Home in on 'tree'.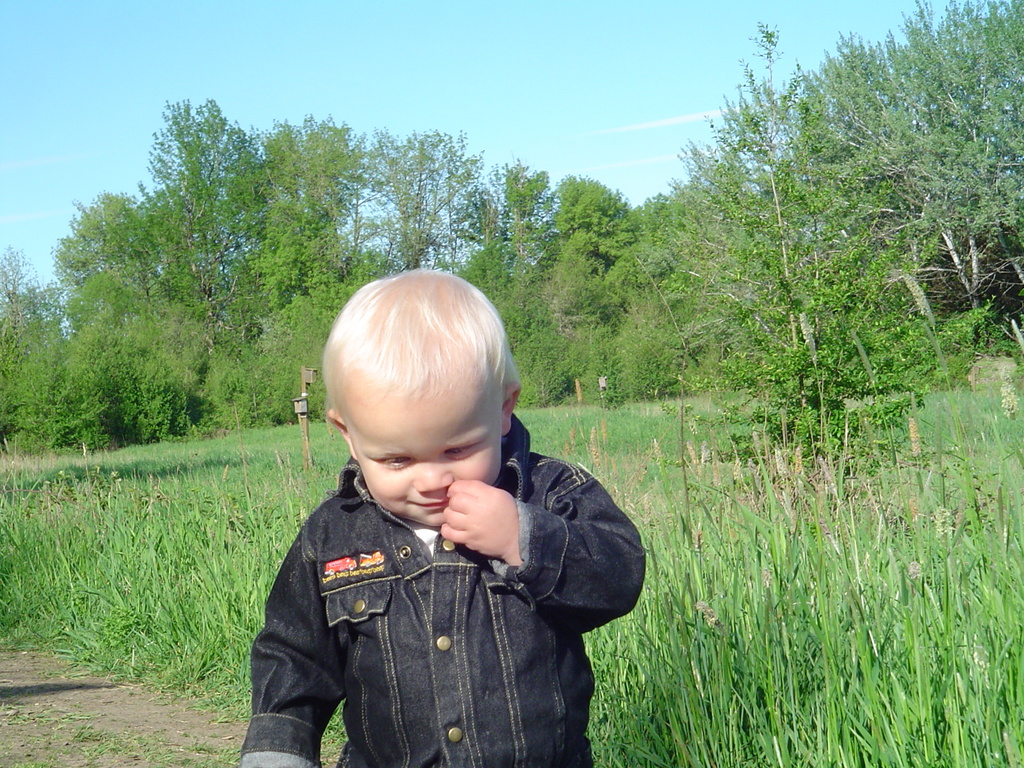
Homed in at [256,108,400,296].
